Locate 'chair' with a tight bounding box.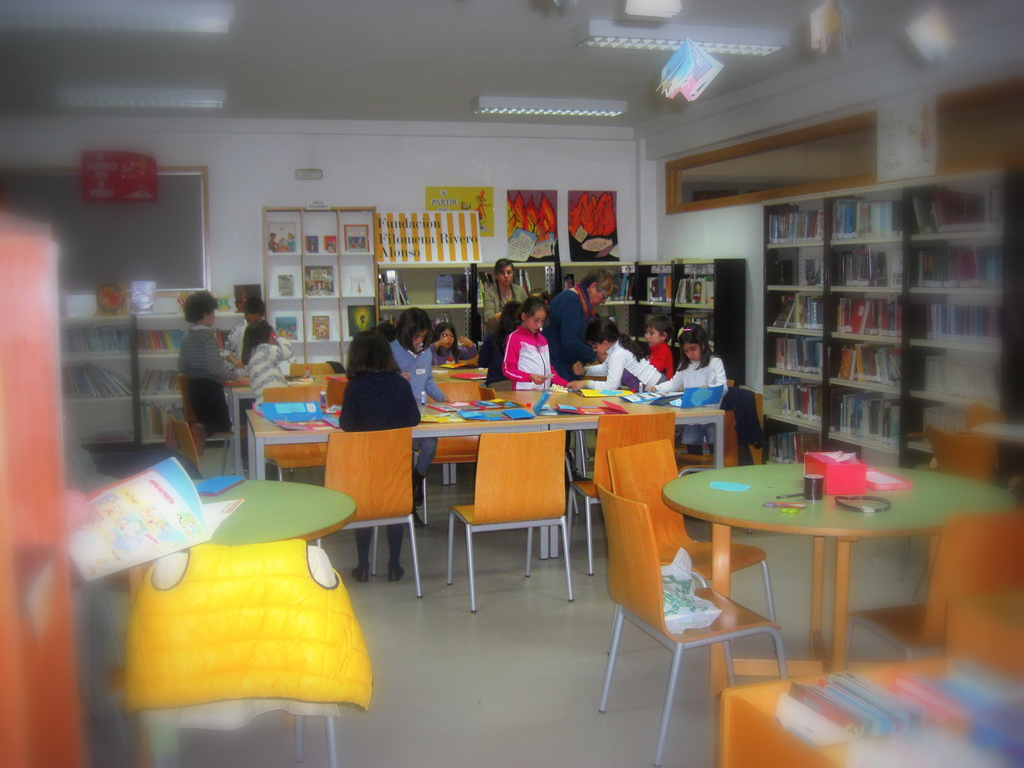
rect(292, 363, 341, 376).
